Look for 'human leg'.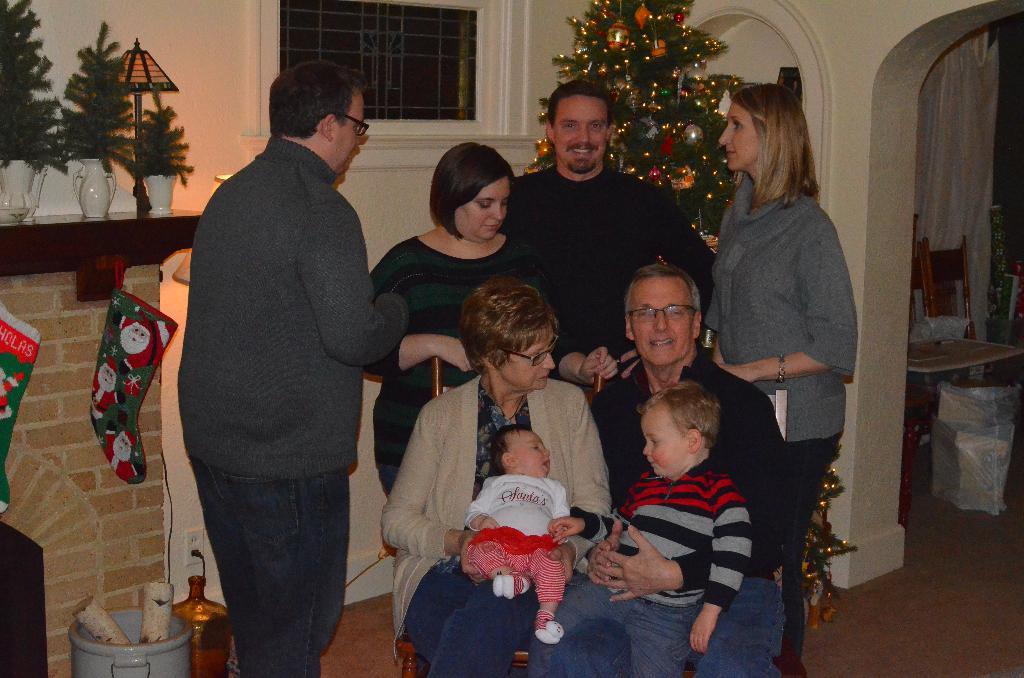
Found: detection(526, 572, 618, 677).
